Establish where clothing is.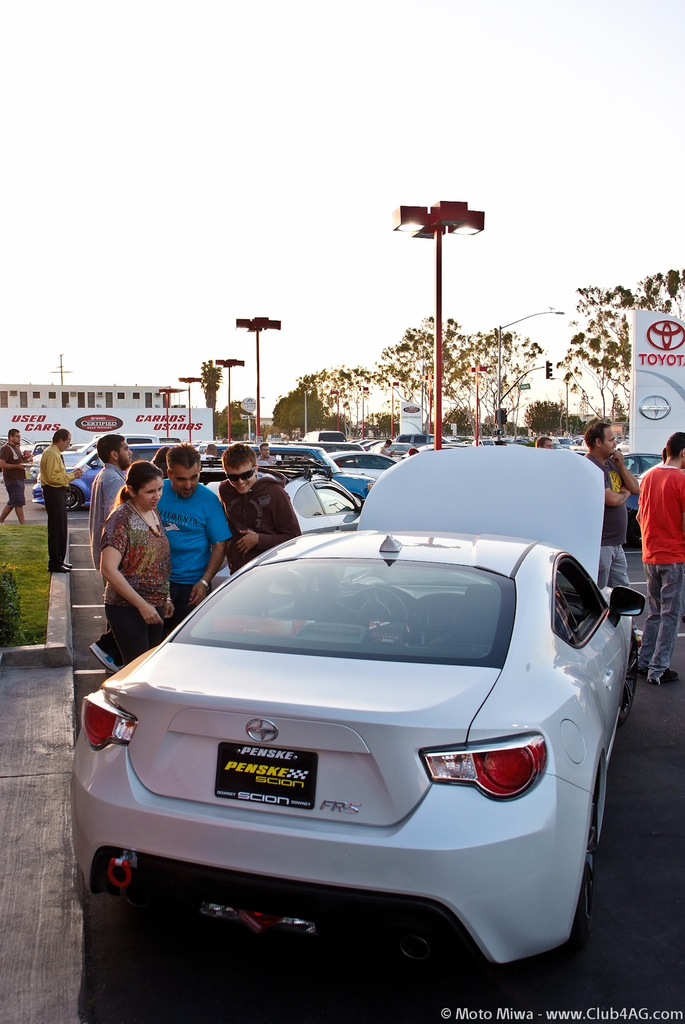
Established at (x1=218, y1=474, x2=297, y2=575).
